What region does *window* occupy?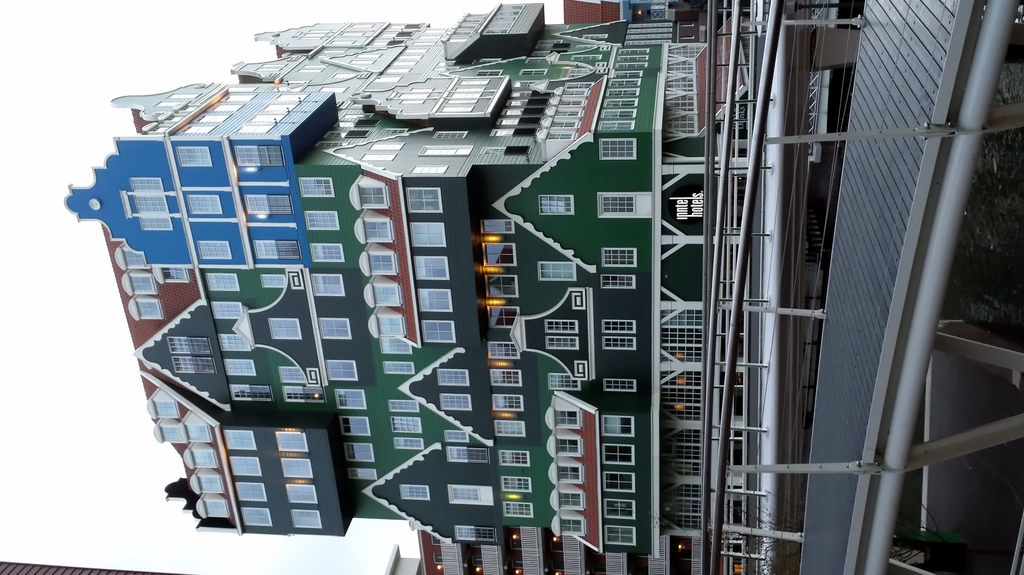
rect(547, 371, 581, 392).
